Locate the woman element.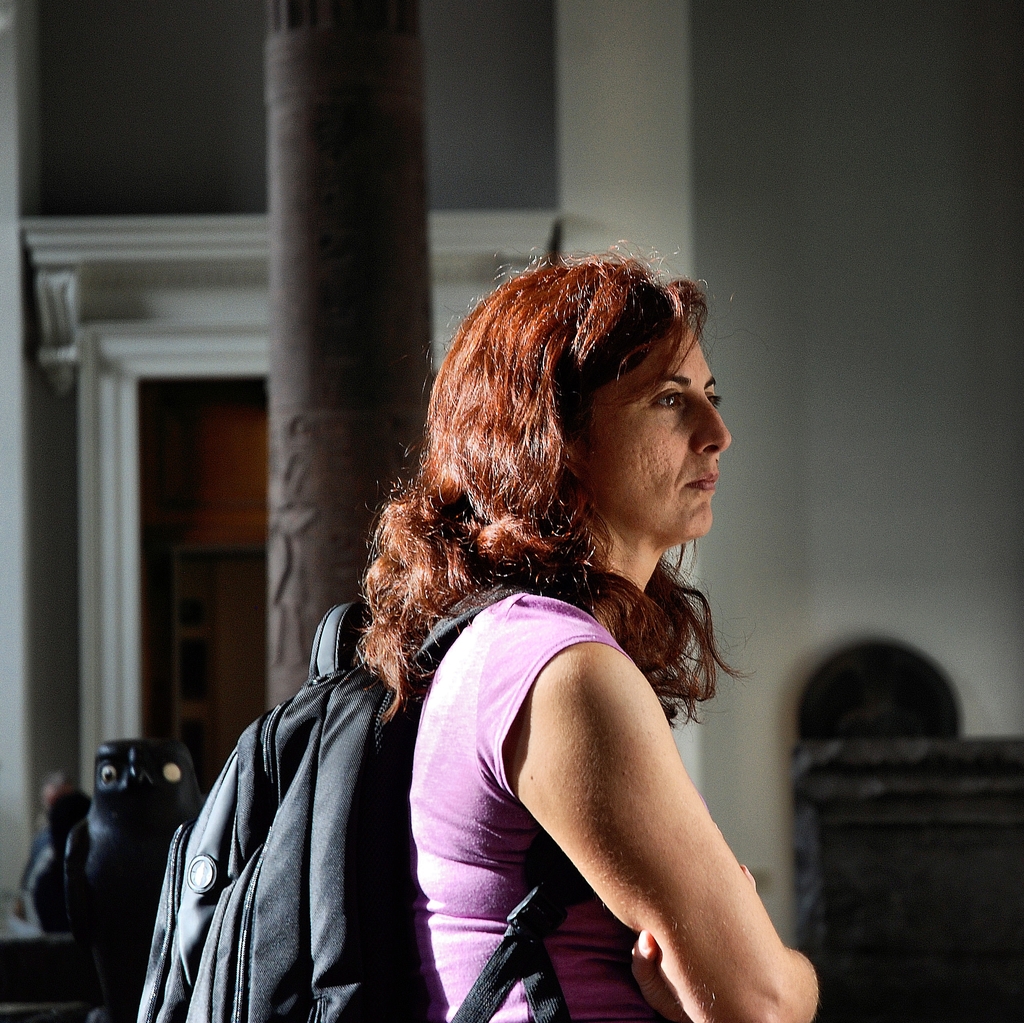
Element bbox: crop(233, 239, 842, 1020).
